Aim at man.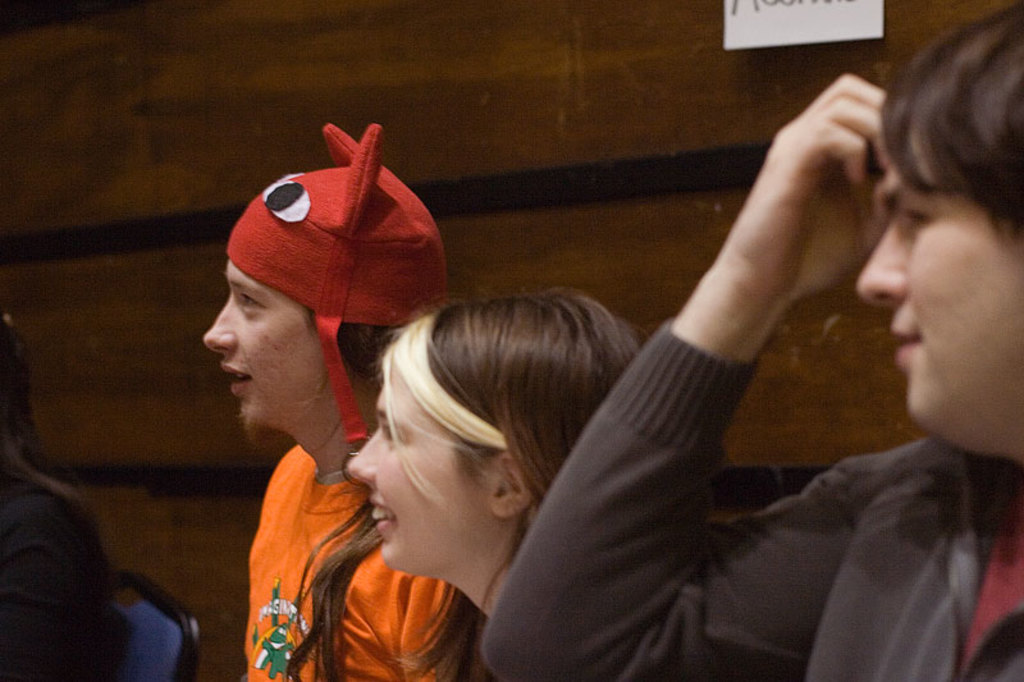
Aimed at crop(480, 0, 1023, 681).
